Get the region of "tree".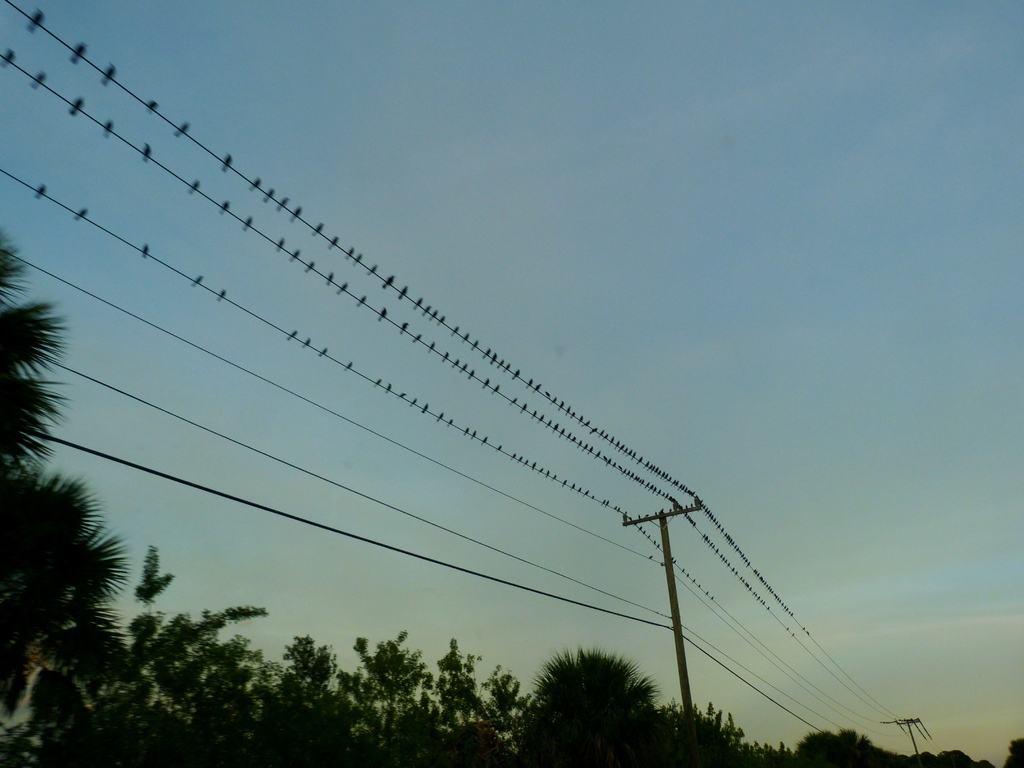
crop(345, 618, 444, 767).
